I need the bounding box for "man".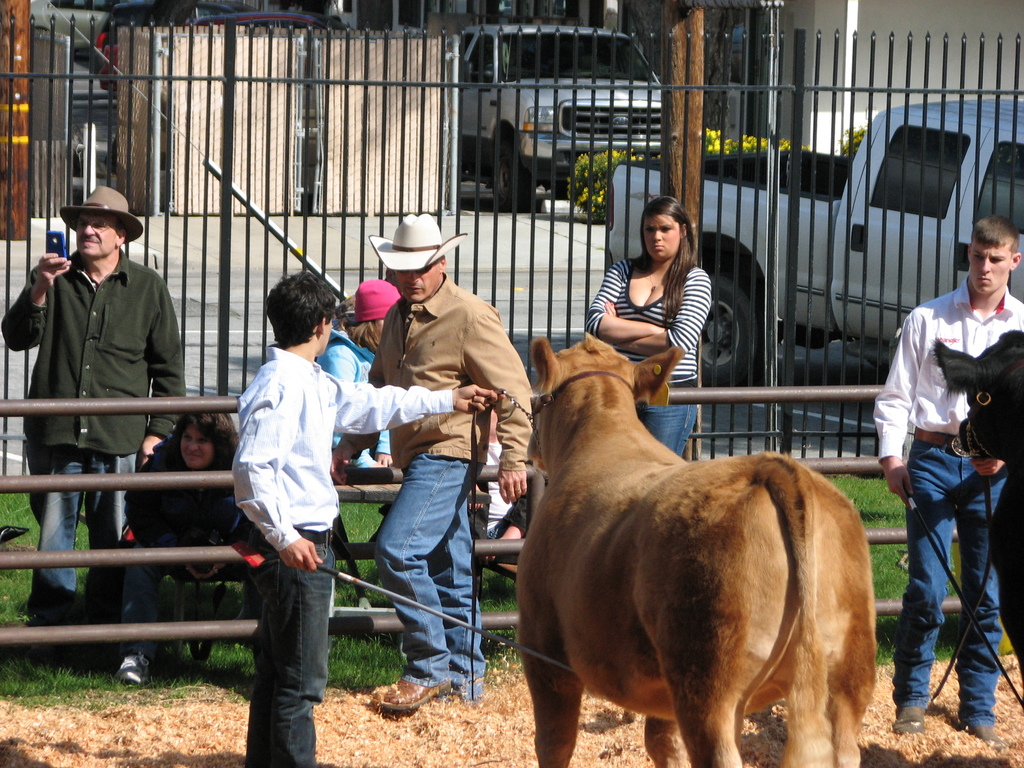
Here it is: [330,205,532,717].
